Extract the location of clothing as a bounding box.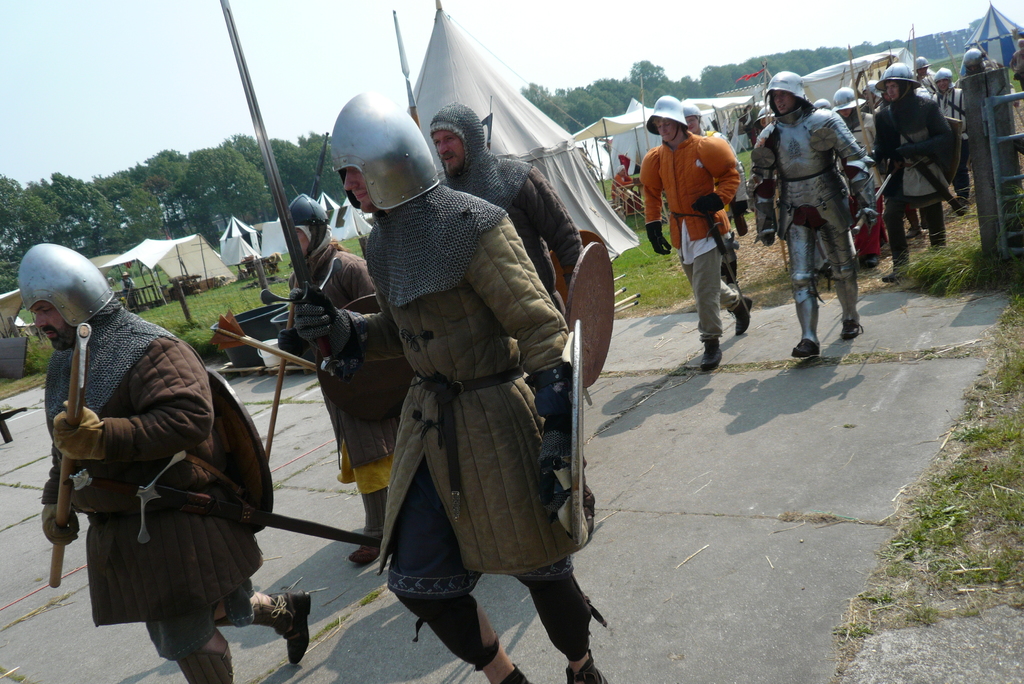
{"x1": 373, "y1": 179, "x2": 575, "y2": 664}.
